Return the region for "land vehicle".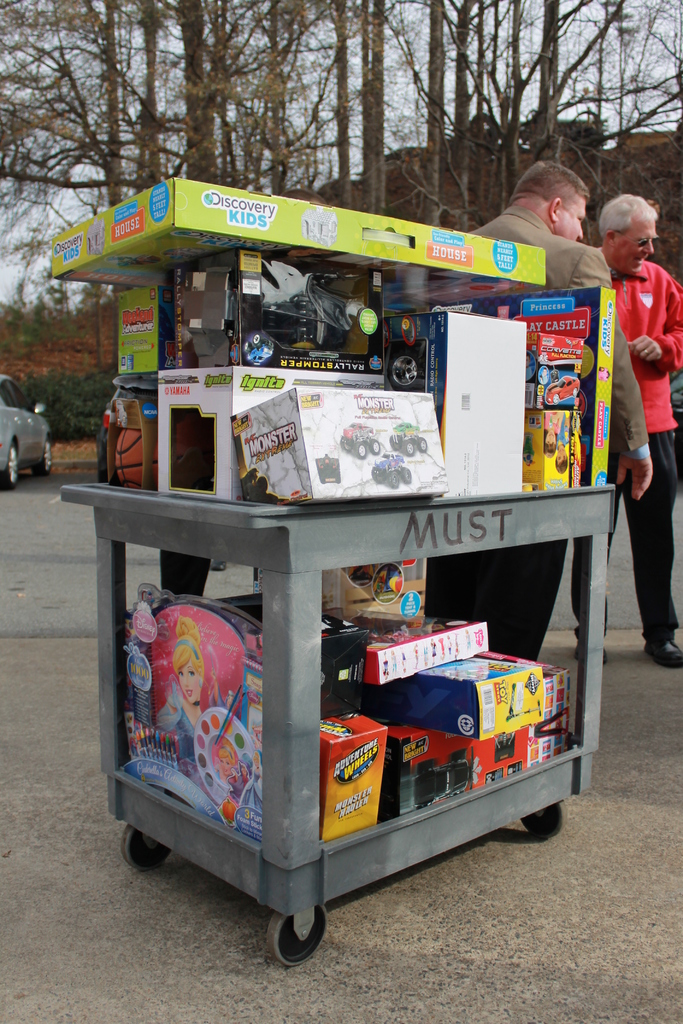
{"left": 388, "top": 422, "right": 427, "bottom": 457}.
